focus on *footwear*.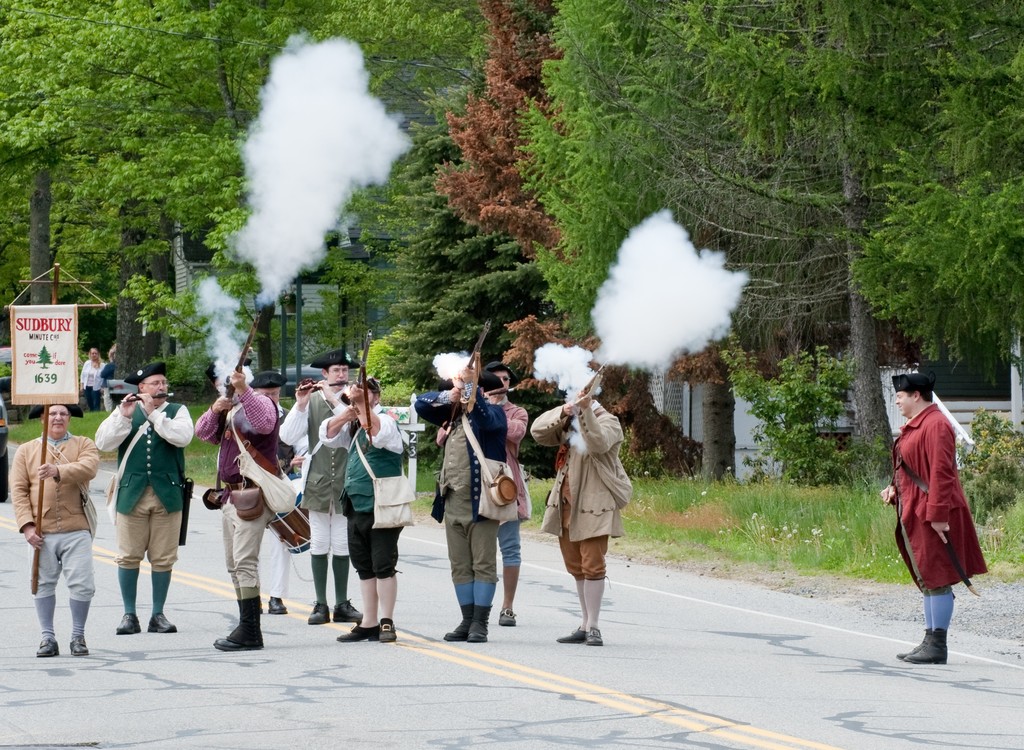
Focused at rect(116, 614, 139, 635).
